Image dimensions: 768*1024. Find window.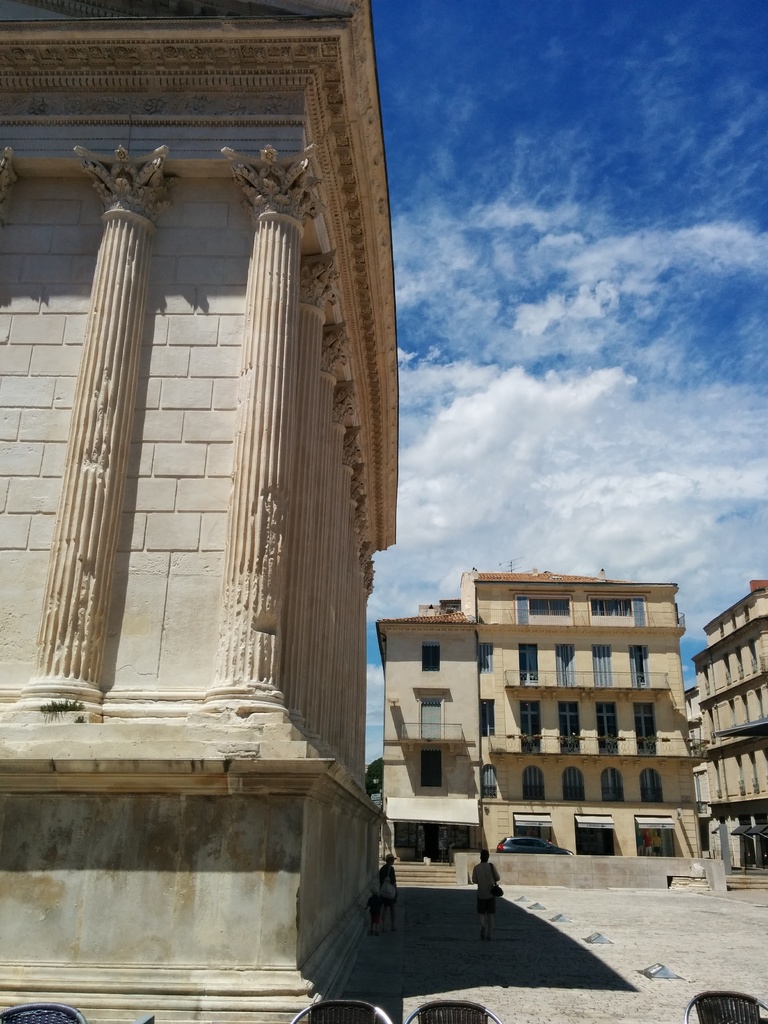
x1=563 y1=765 x2=585 y2=811.
